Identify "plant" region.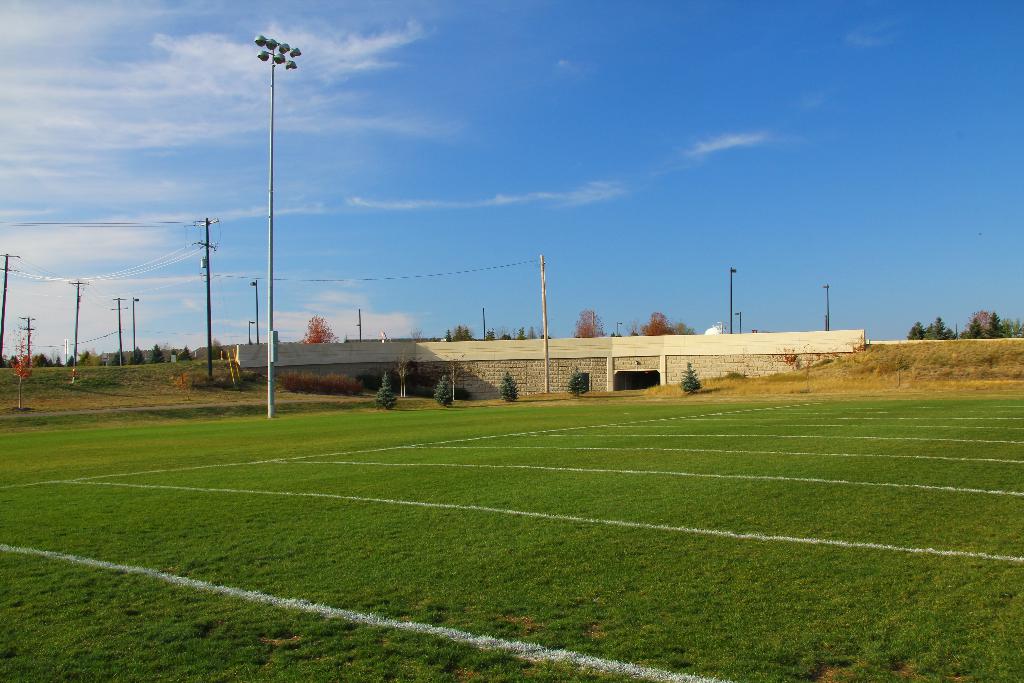
Region: 497,373,515,403.
